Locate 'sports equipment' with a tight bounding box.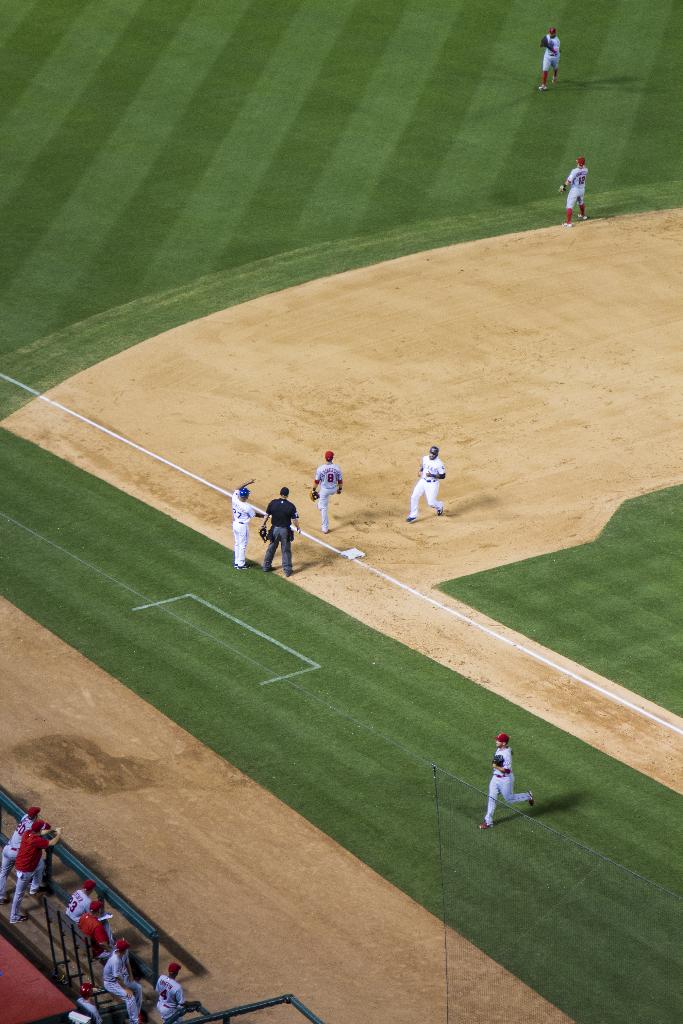
[x1=12, y1=915, x2=26, y2=925].
